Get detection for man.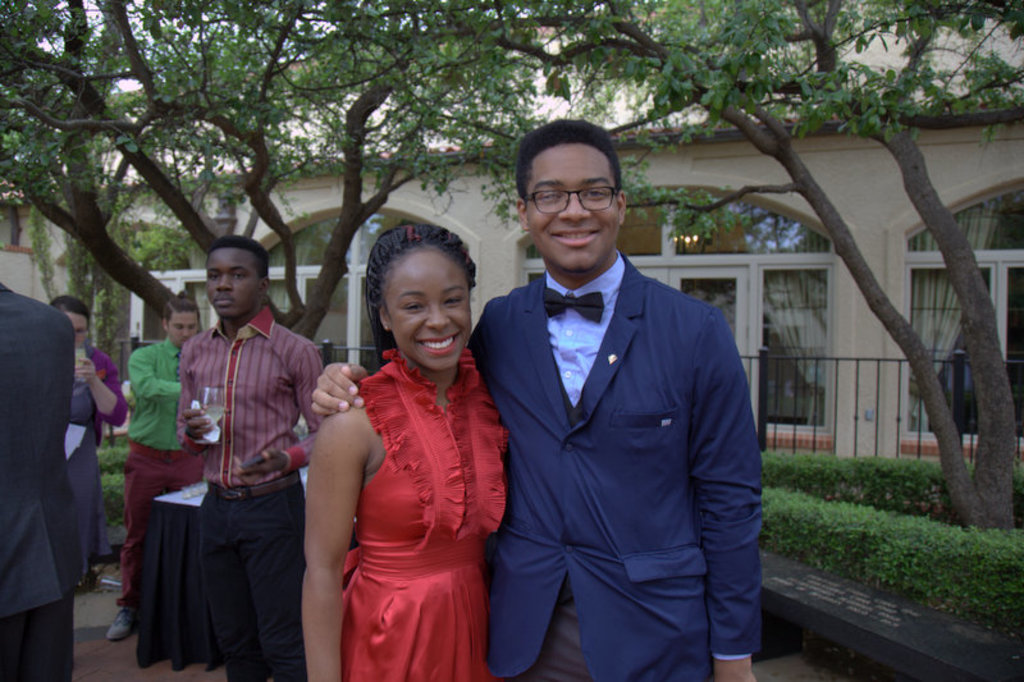
Detection: rect(177, 230, 328, 681).
